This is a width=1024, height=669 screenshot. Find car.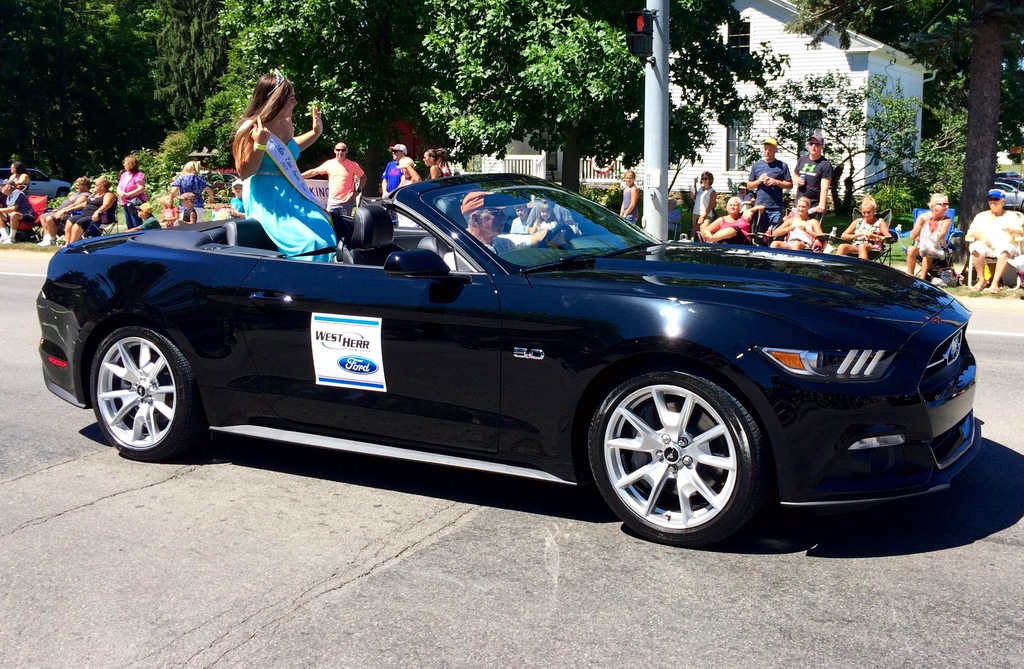
Bounding box: {"left": 0, "top": 168, "right": 70, "bottom": 199}.
